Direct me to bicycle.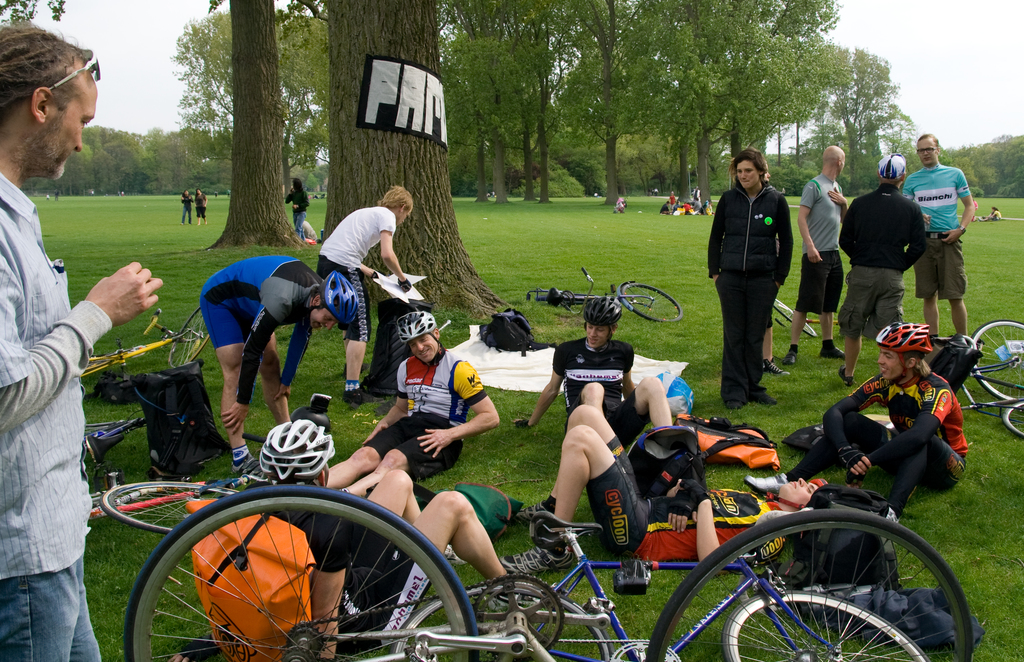
Direction: pyautogui.locateOnScreen(388, 509, 929, 661).
